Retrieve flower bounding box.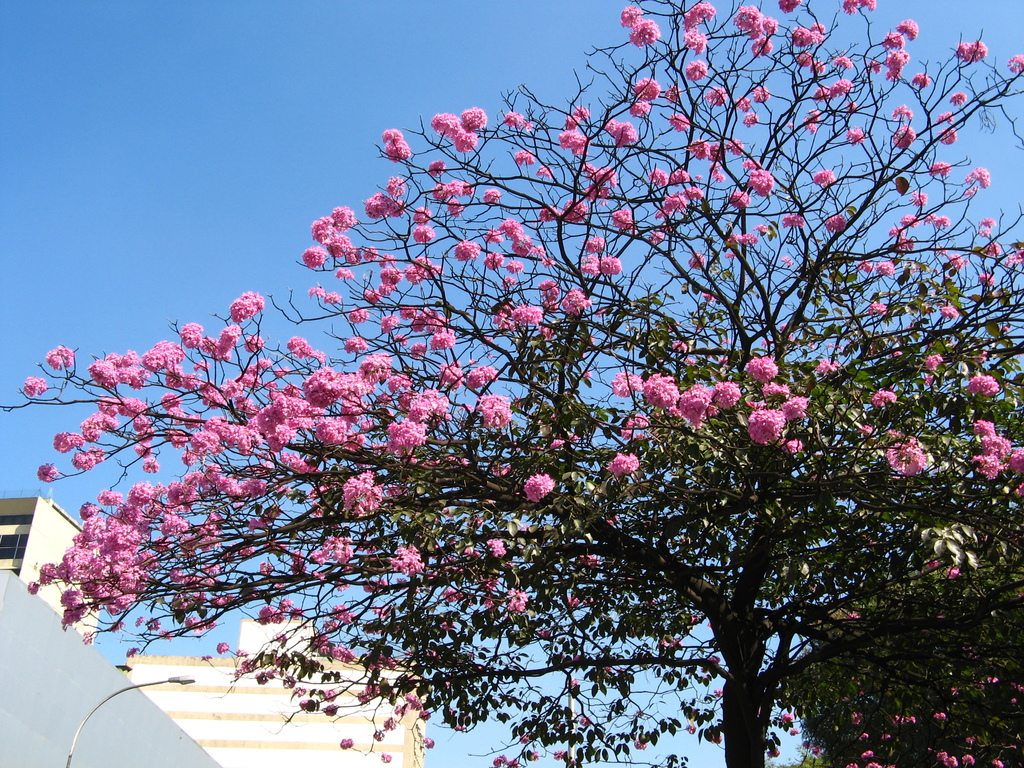
Bounding box: box(833, 79, 856, 98).
